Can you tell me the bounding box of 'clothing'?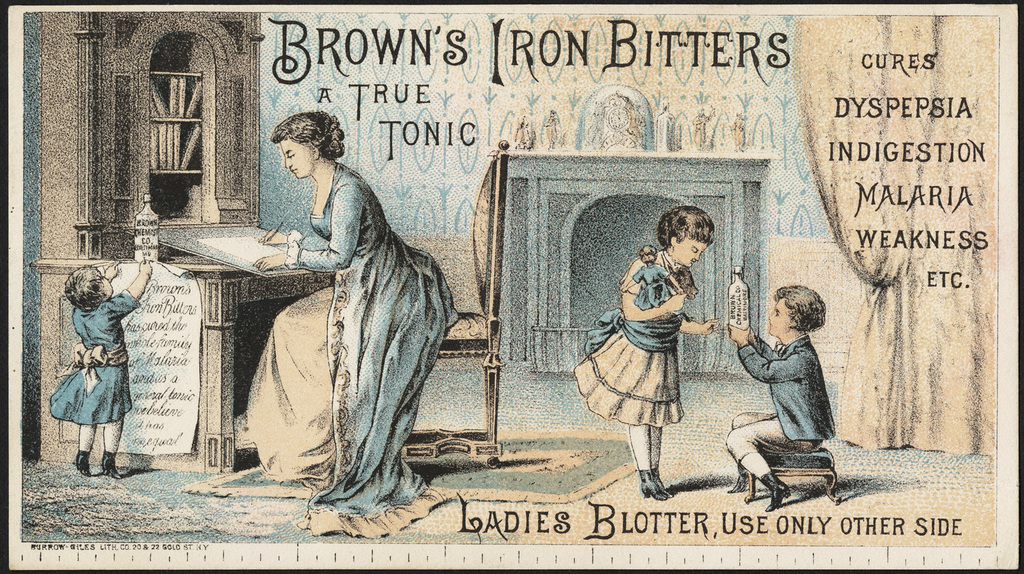
[738,308,844,470].
